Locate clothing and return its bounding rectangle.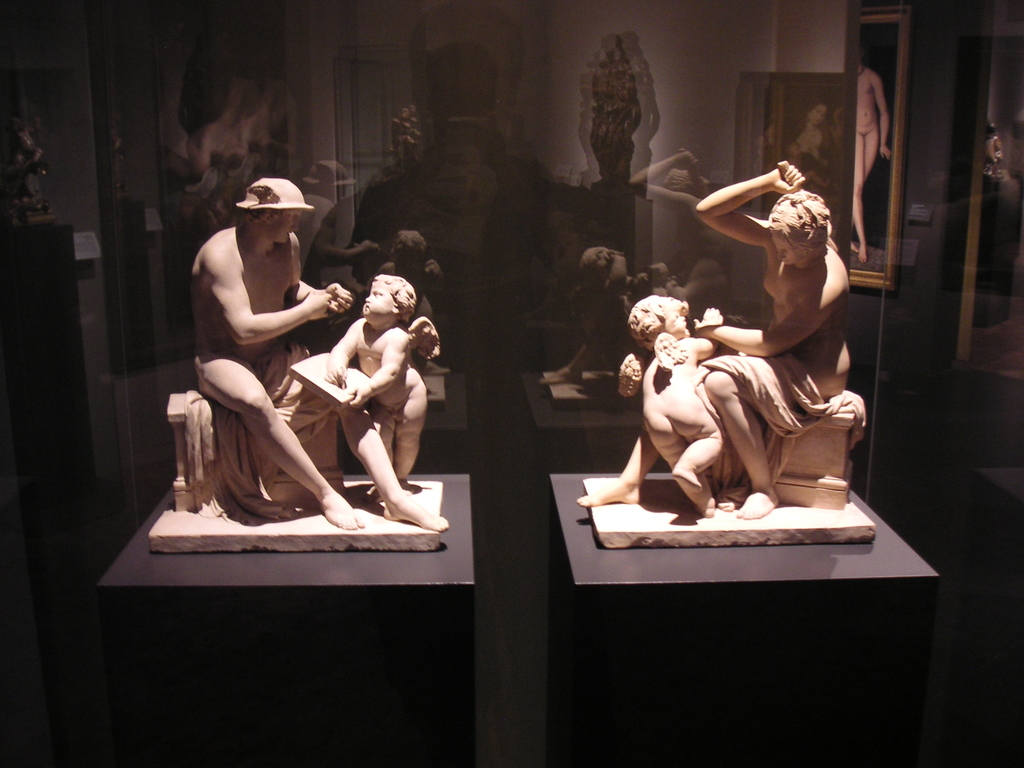
x1=182, y1=336, x2=335, y2=522.
